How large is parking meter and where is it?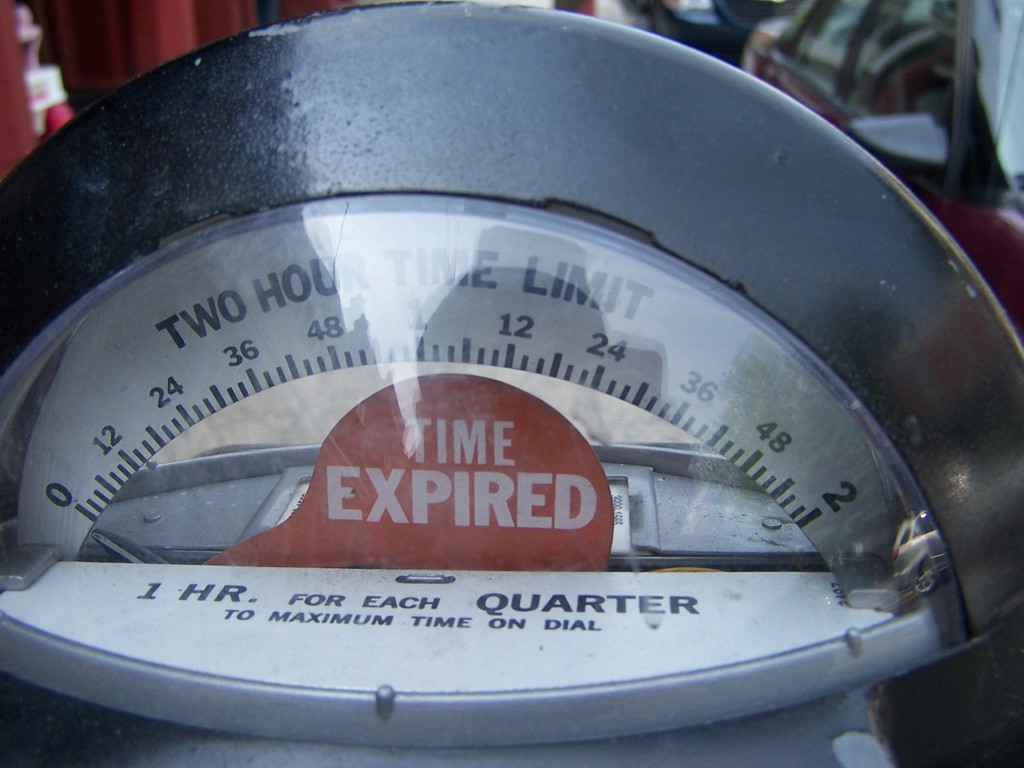
Bounding box: select_region(0, 0, 1023, 767).
